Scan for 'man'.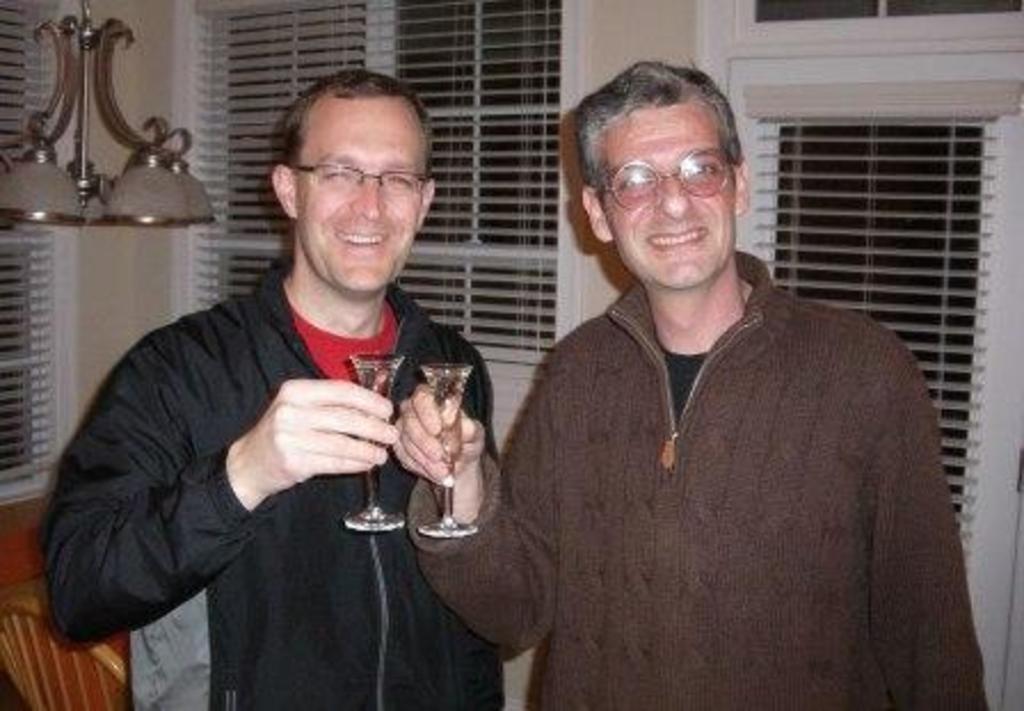
Scan result: 53,80,546,684.
